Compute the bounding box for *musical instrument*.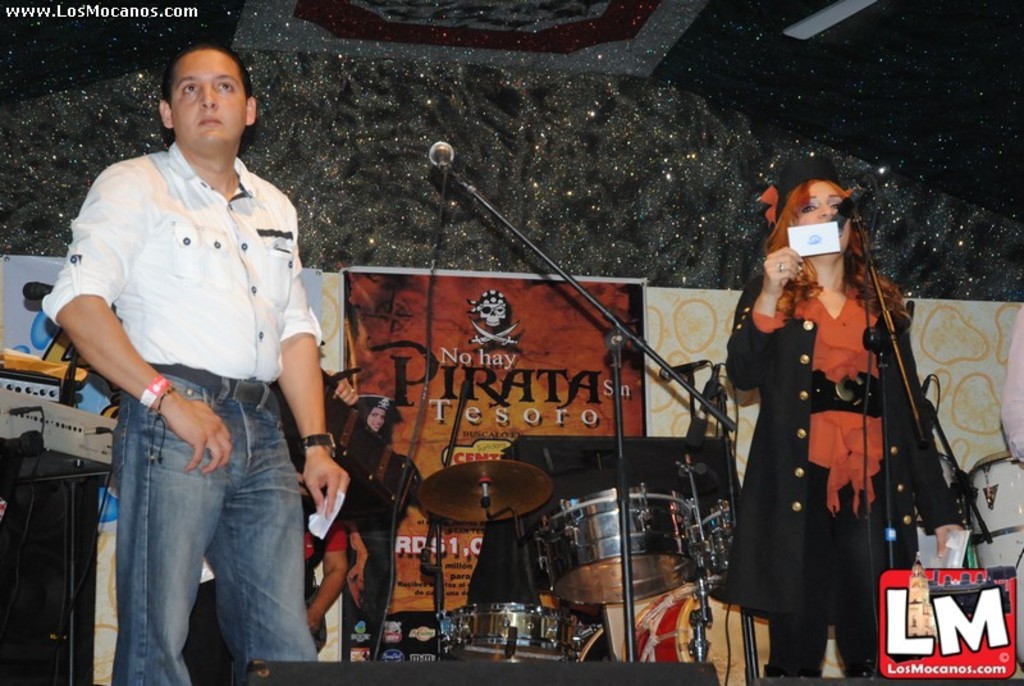
region(968, 454, 1023, 678).
